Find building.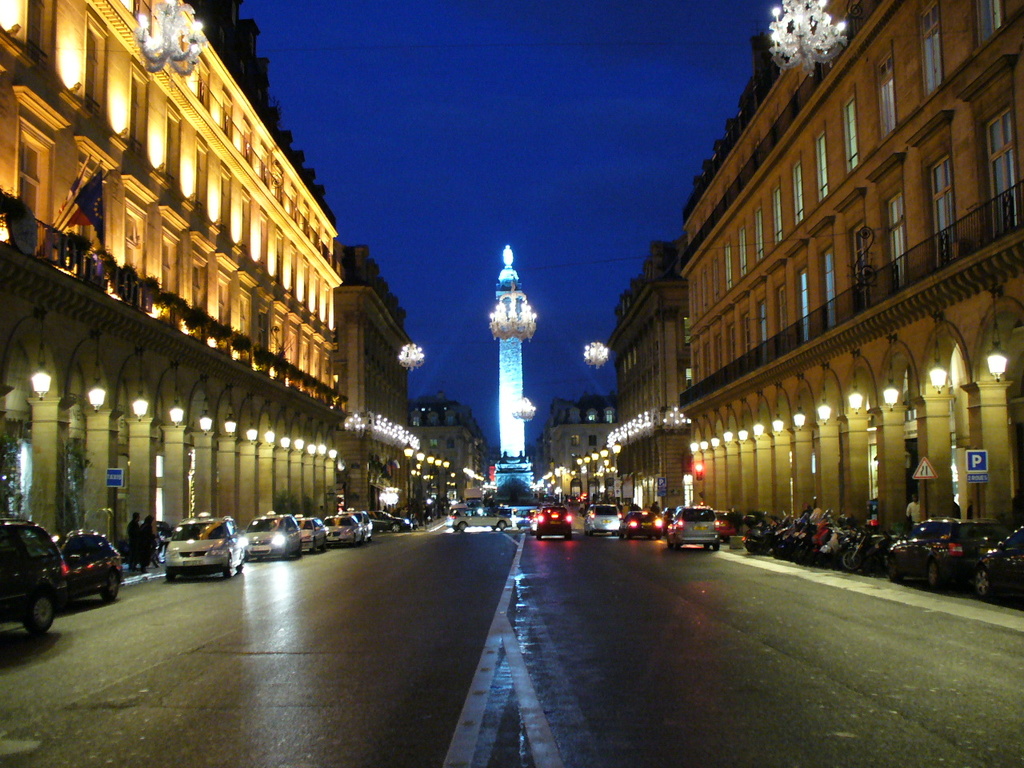
[0,0,341,546].
